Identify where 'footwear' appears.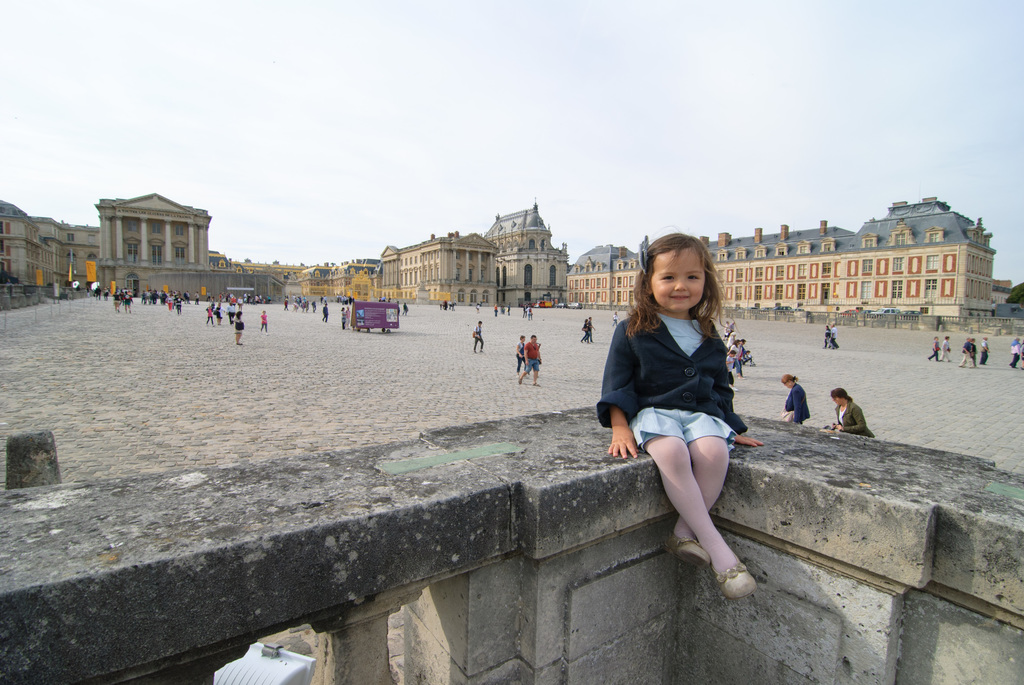
Appears at [left=177, top=312, right=182, bottom=315].
